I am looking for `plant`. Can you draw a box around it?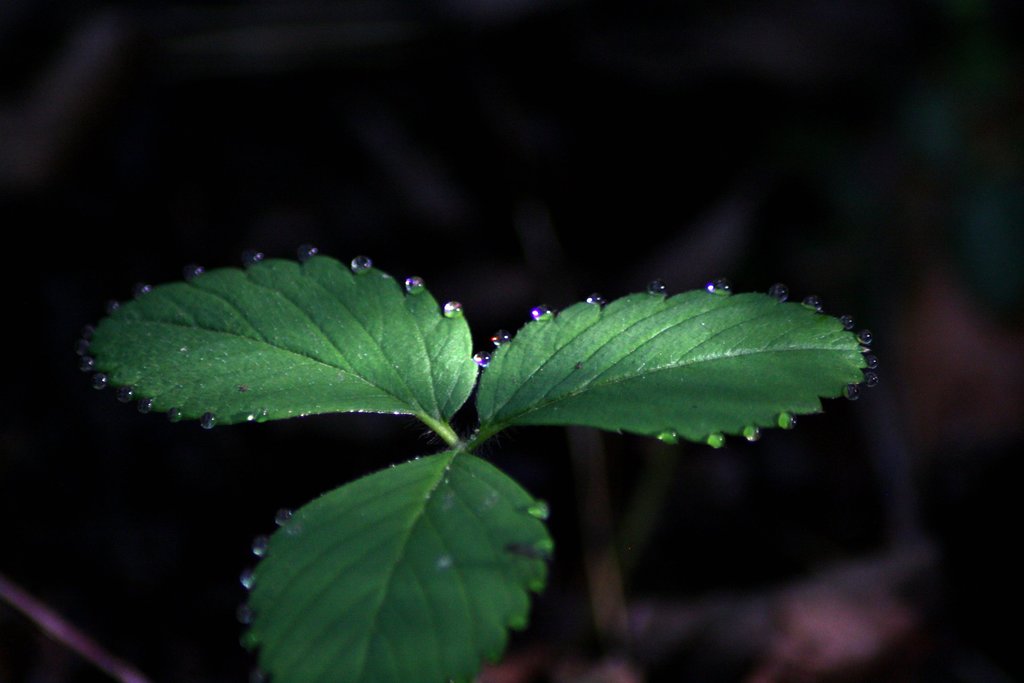
Sure, the bounding box is [left=71, top=240, right=874, bottom=682].
